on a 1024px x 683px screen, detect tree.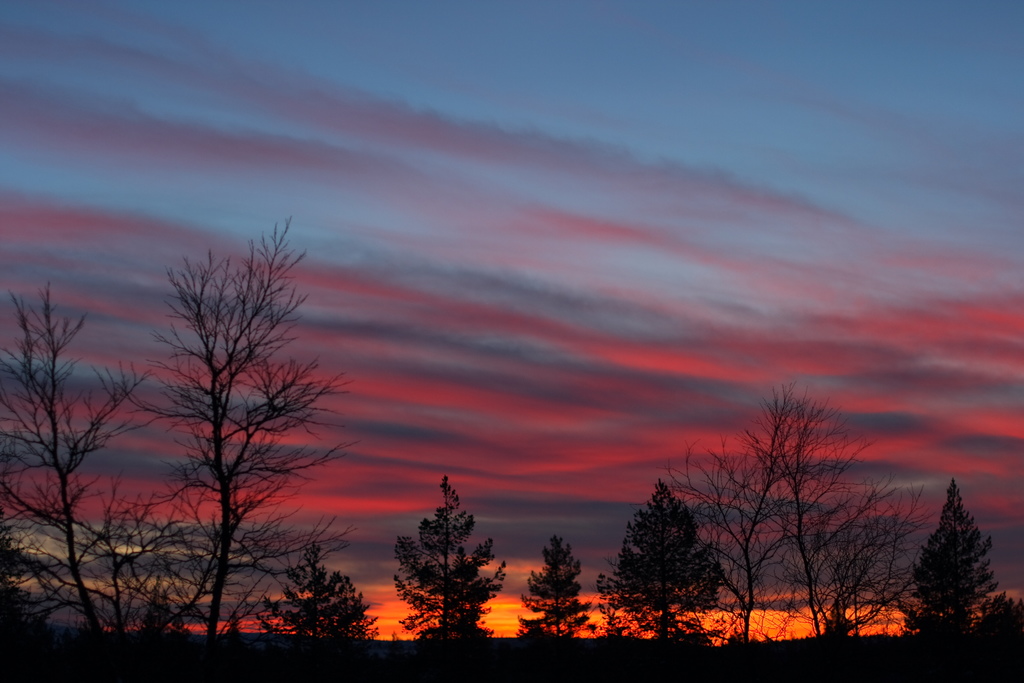
BBox(2, 272, 193, 658).
